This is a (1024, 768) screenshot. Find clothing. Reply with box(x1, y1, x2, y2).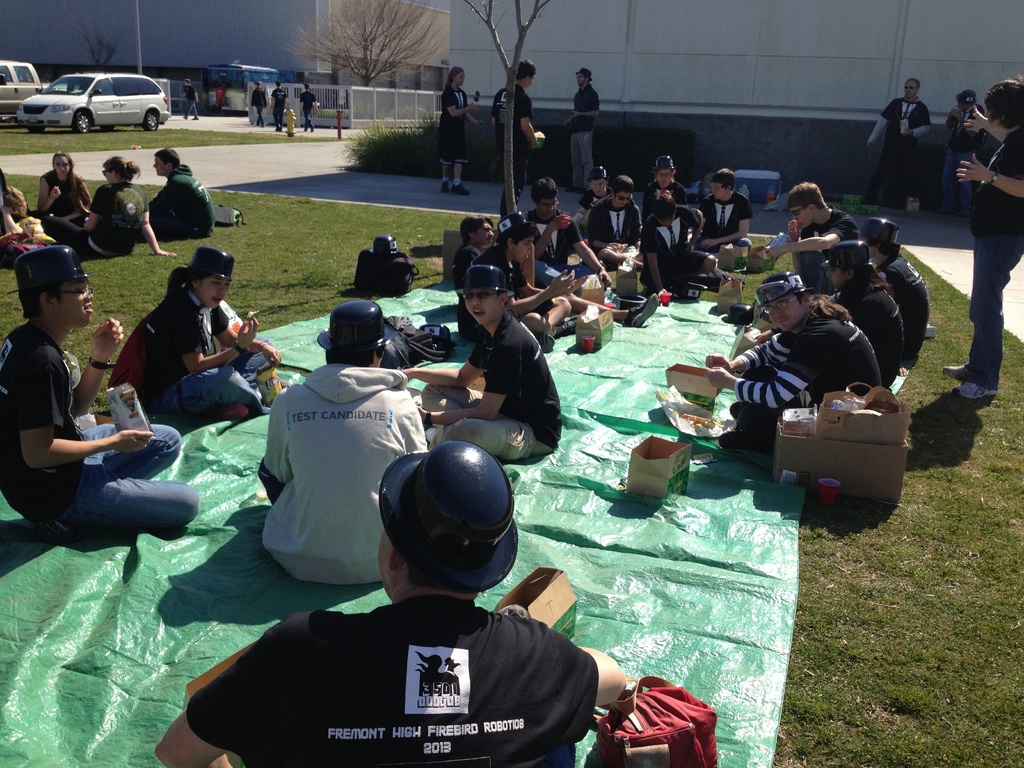
box(449, 148, 735, 356).
